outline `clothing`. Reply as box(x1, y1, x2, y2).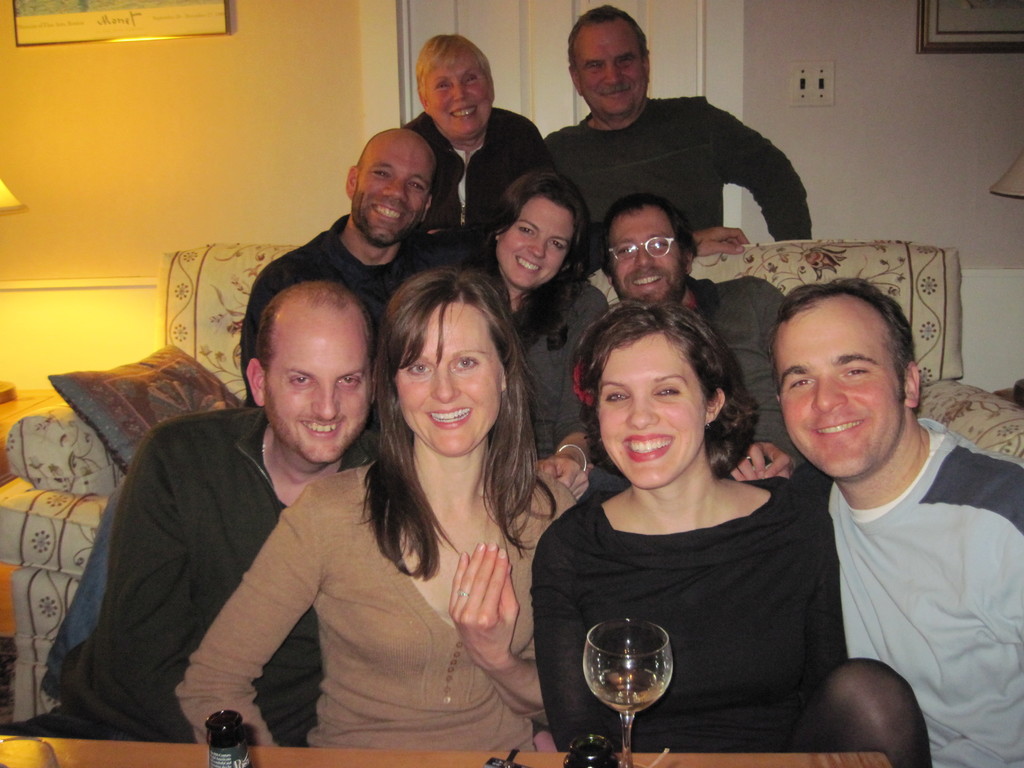
box(178, 450, 588, 756).
